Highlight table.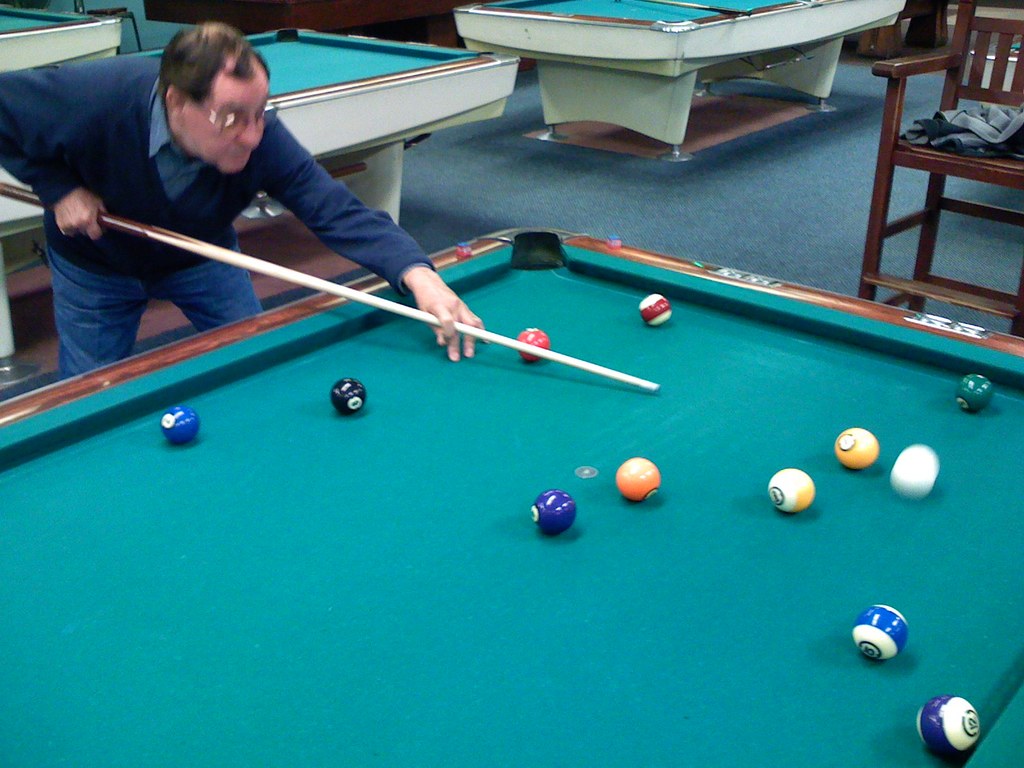
Highlighted region: bbox=(453, 0, 908, 162).
